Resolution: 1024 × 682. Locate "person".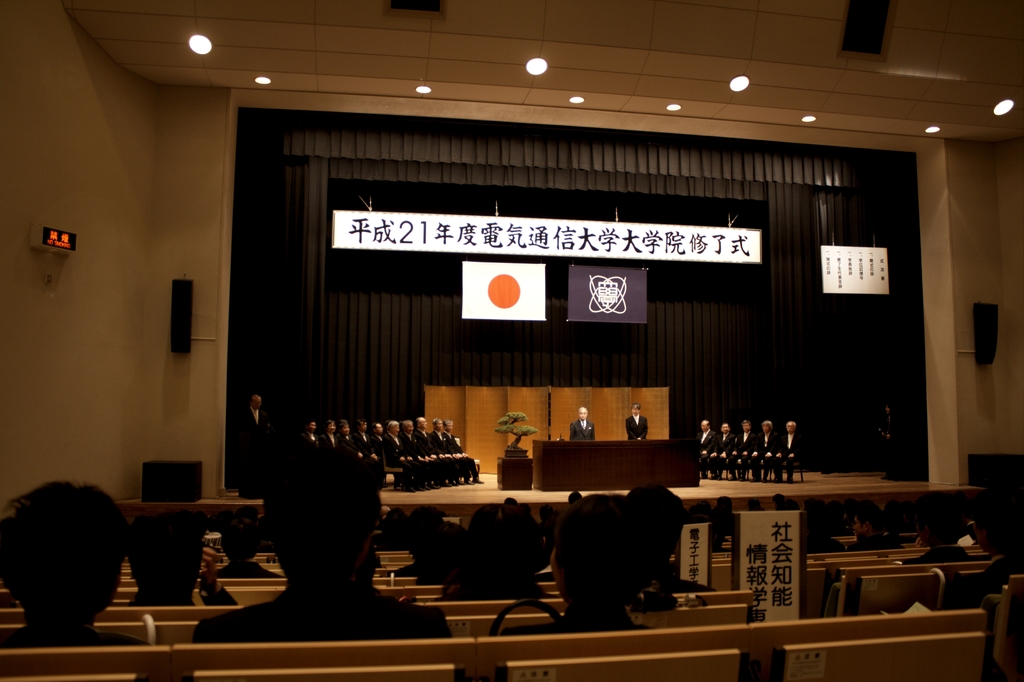
[x1=625, y1=404, x2=644, y2=438].
